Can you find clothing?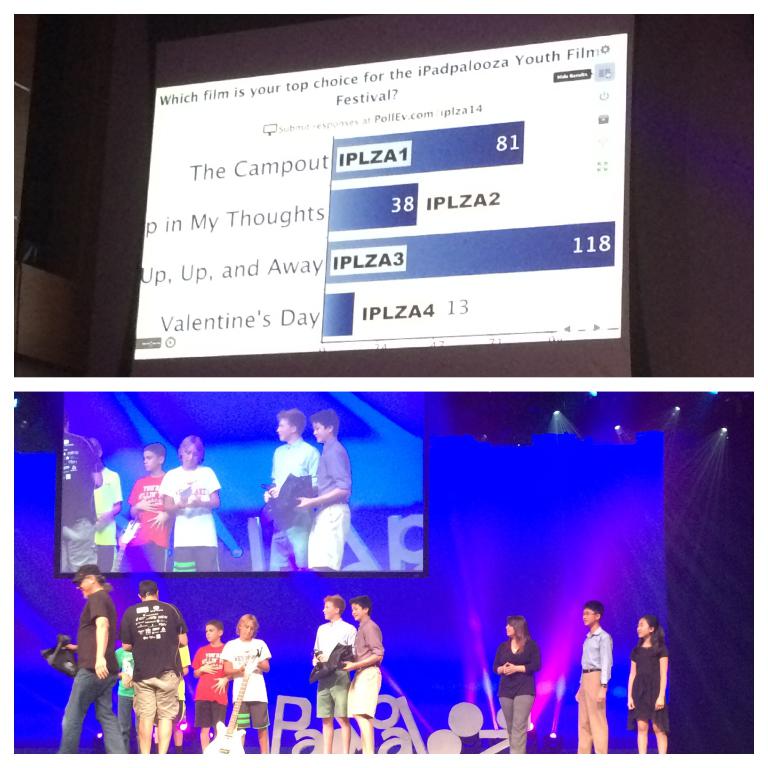
Yes, bounding box: bbox=(571, 667, 606, 750).
